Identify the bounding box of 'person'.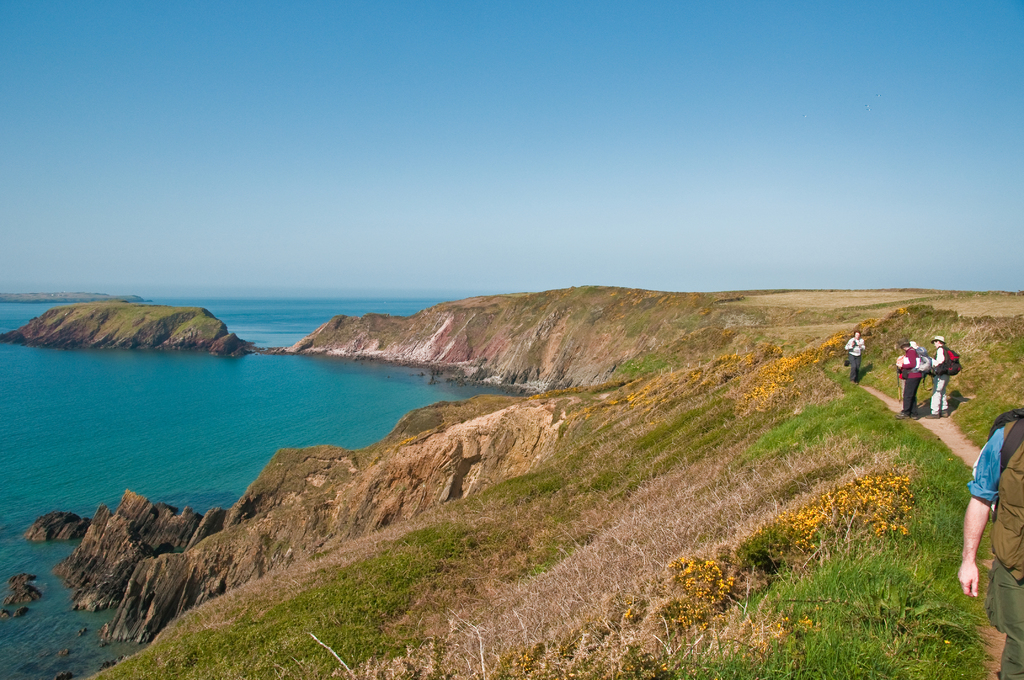
detection(925, 336, 950, 419).
